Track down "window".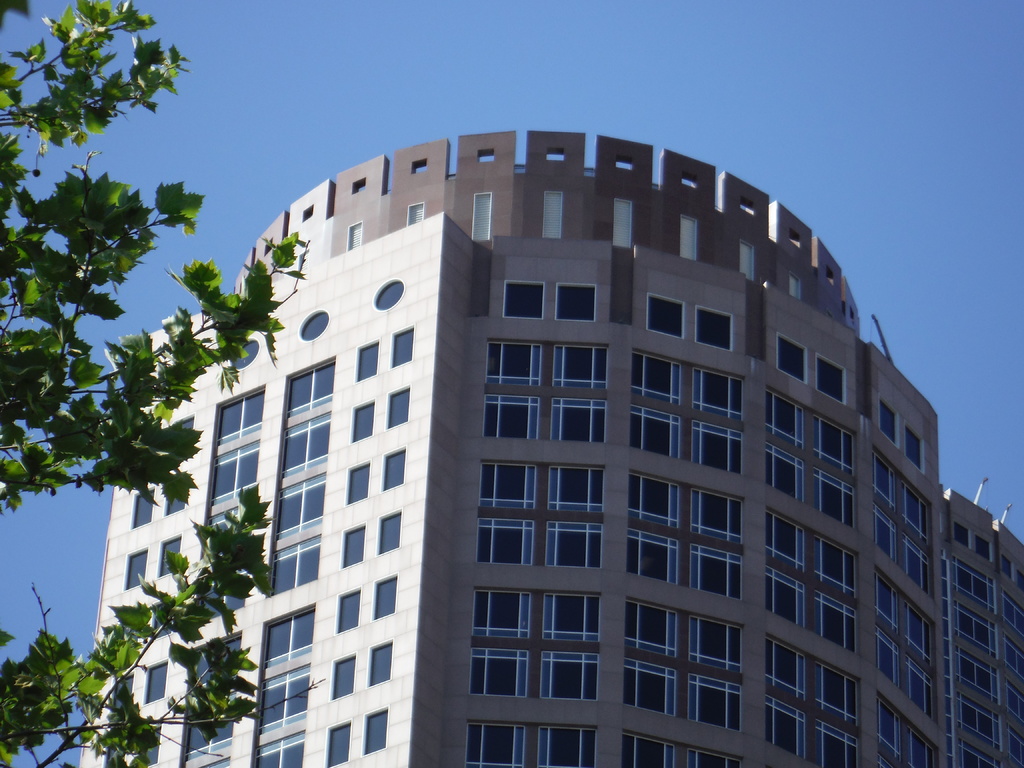
Tracked to x1=622, y1=465, x2=685, y2=525.
